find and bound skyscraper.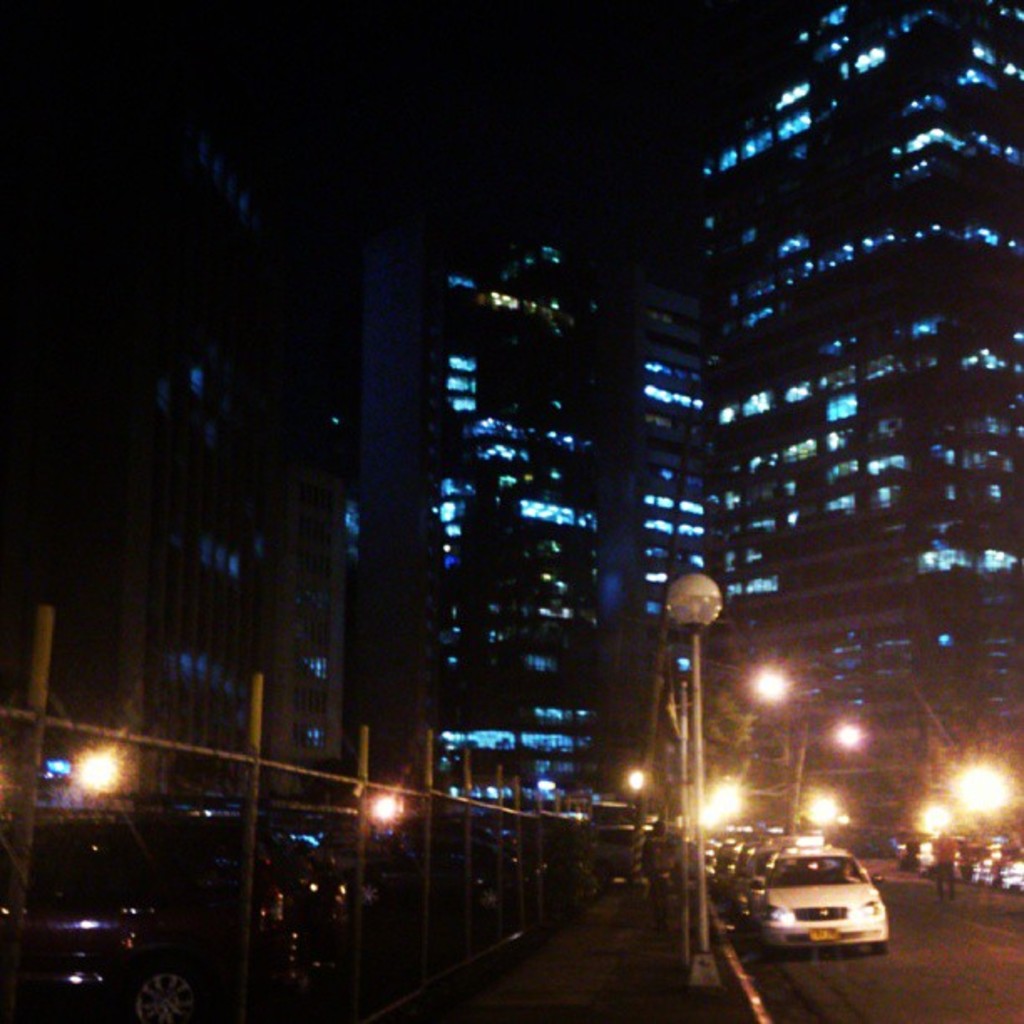
Bound: box=[689, 0, 1022, 852].
